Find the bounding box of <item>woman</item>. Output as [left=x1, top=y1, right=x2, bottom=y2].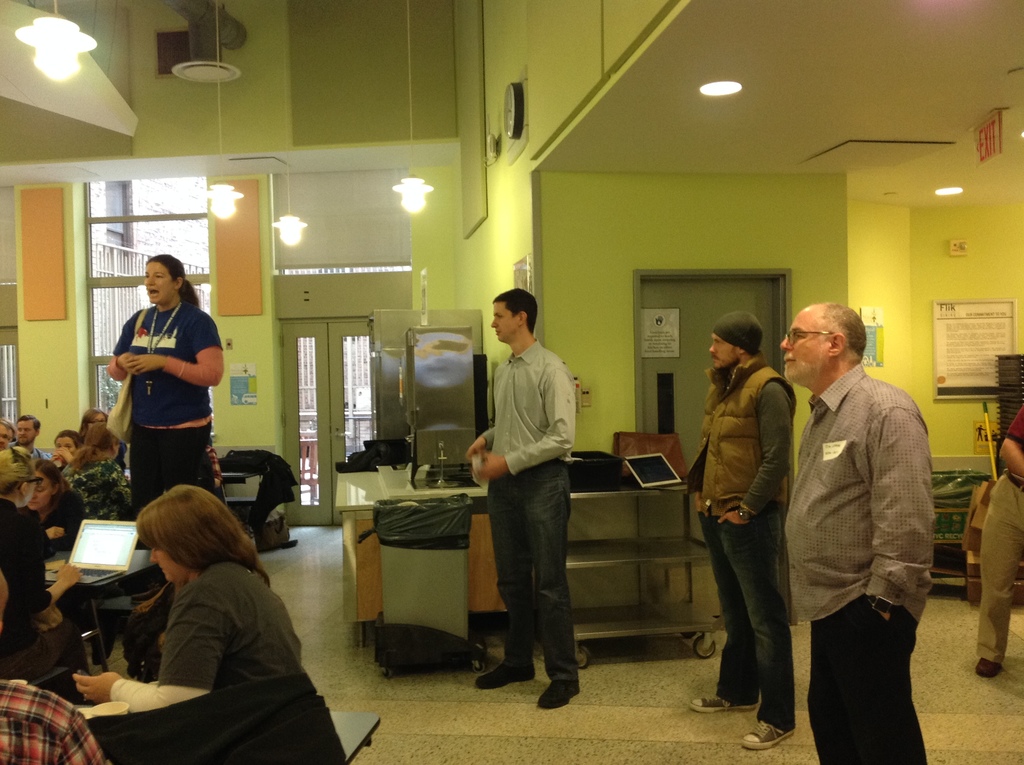
[left=47, top=430, right=84, bottom=472].
